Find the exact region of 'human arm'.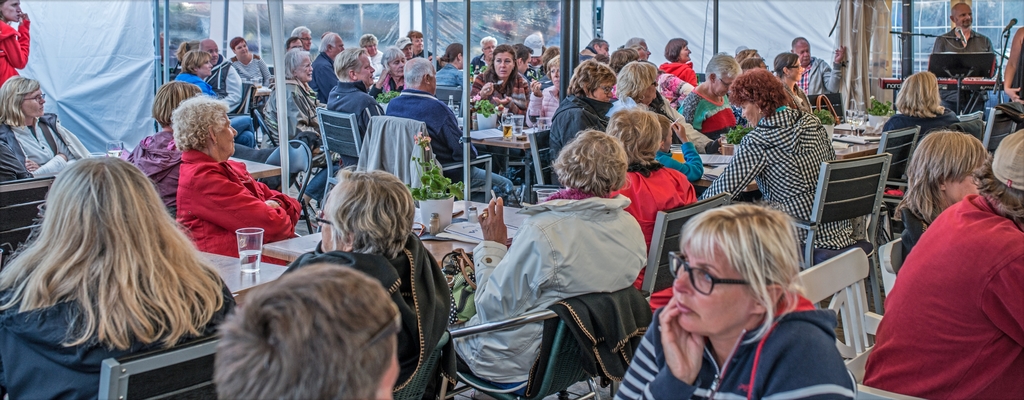
Exact region: (616, 300, 703, 399).
